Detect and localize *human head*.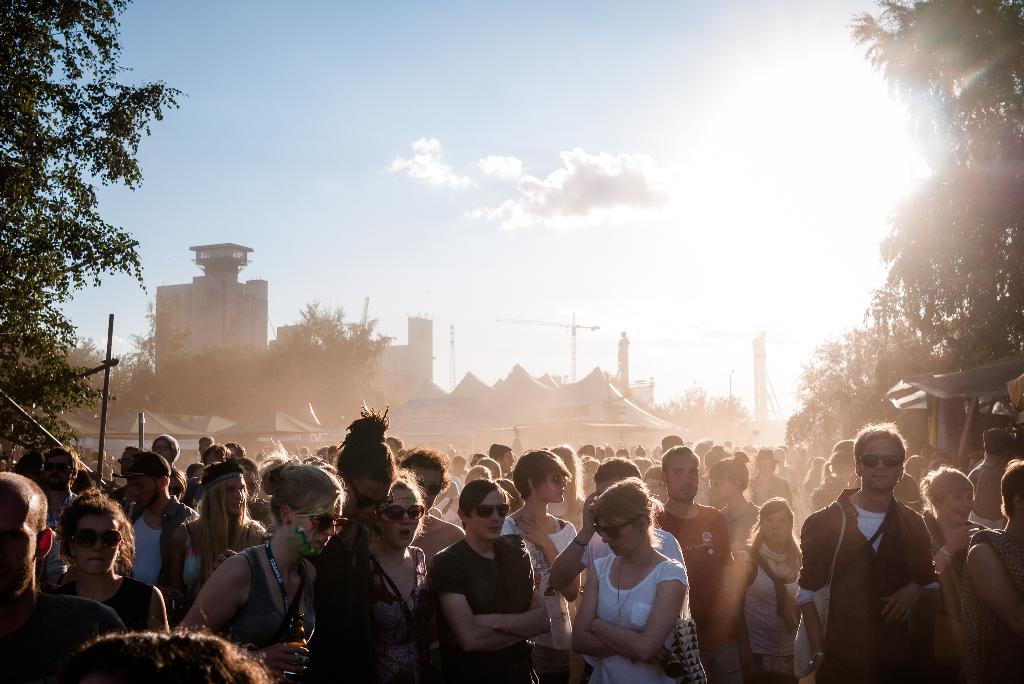
Localized at (x1=337, y1=434, x2=397, y2=523).
